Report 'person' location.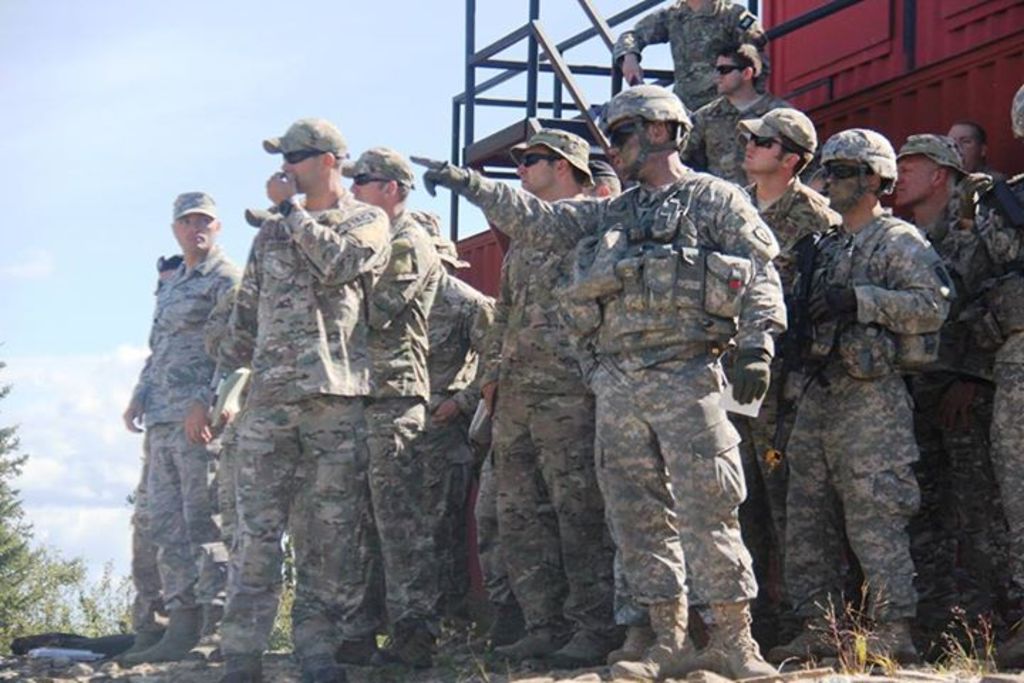
Report: bbox=(478, 125, 617, 670).
